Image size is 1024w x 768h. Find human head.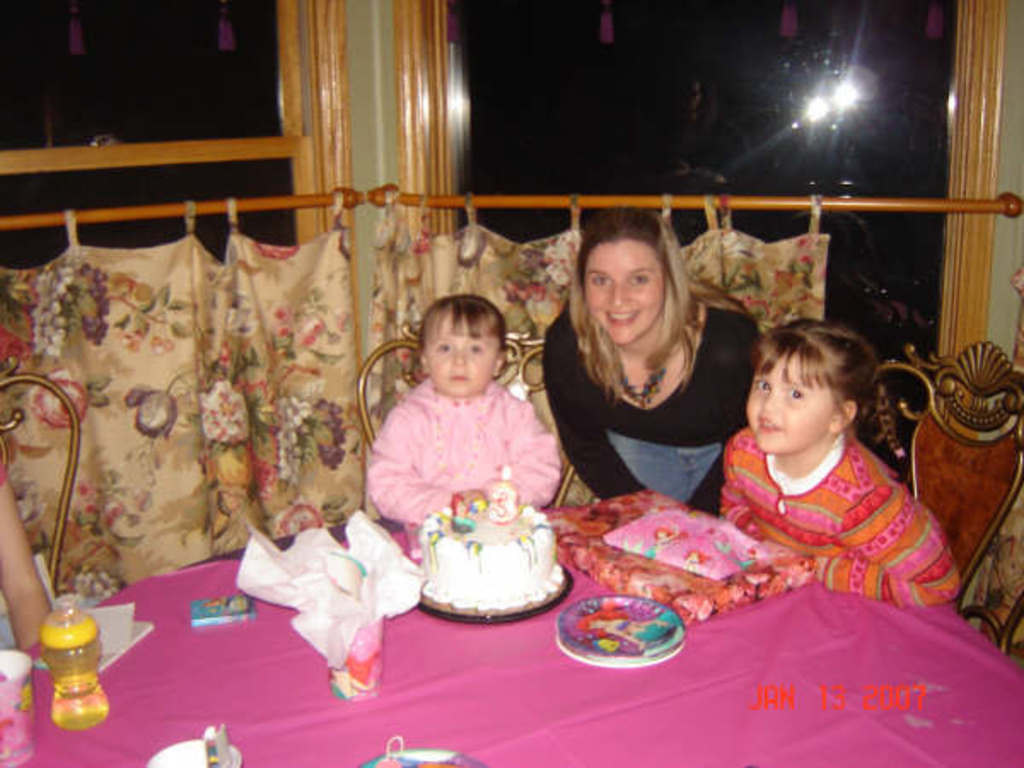
pyautogui.locateOnScreen(415, 292, 507, 394).
